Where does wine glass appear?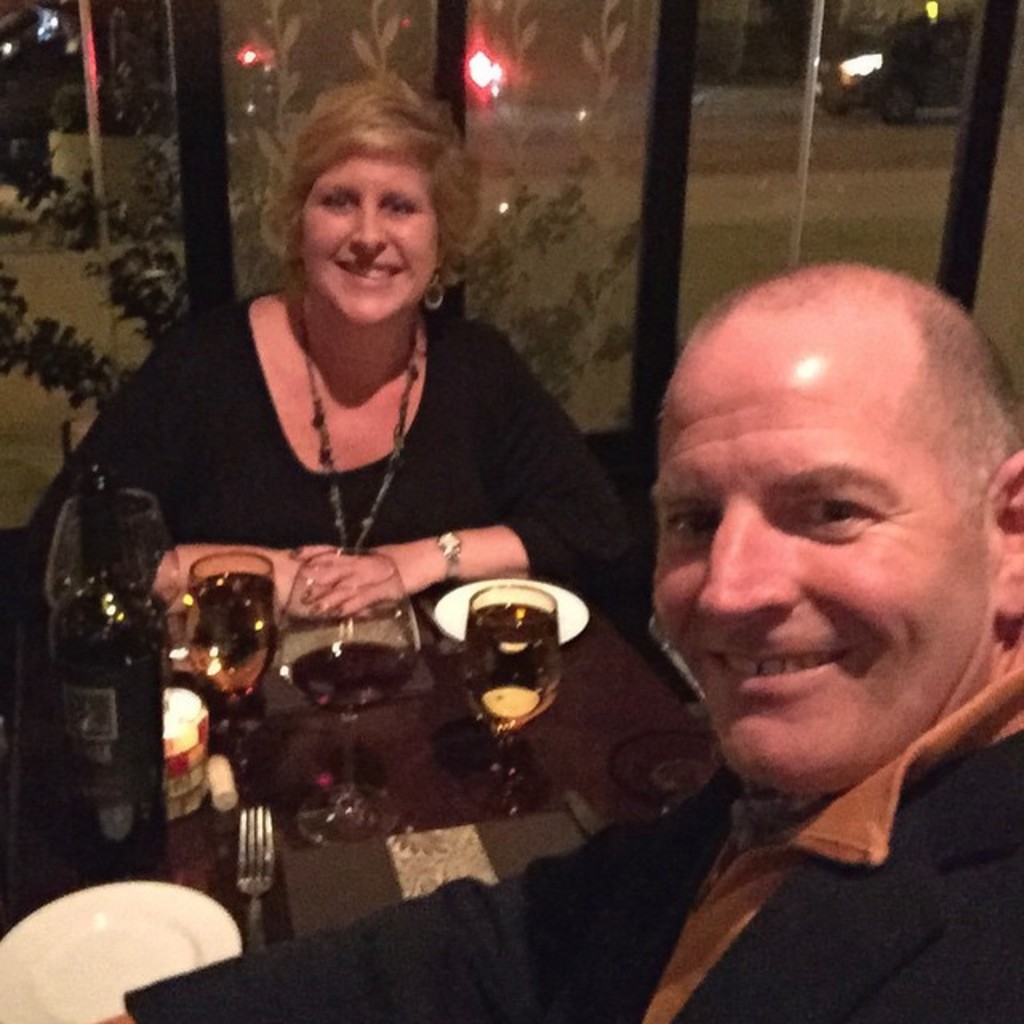
Appears at locate(189, 550, 275, 768).
